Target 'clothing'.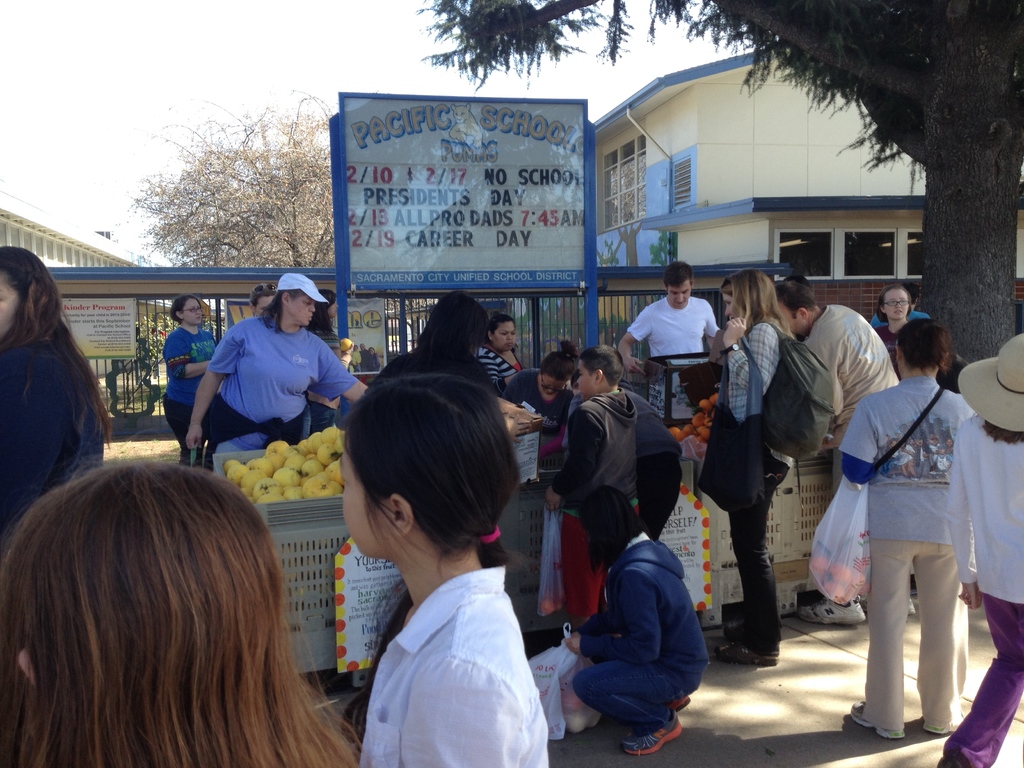
Target region: detection(211, 310, 358, 456).
